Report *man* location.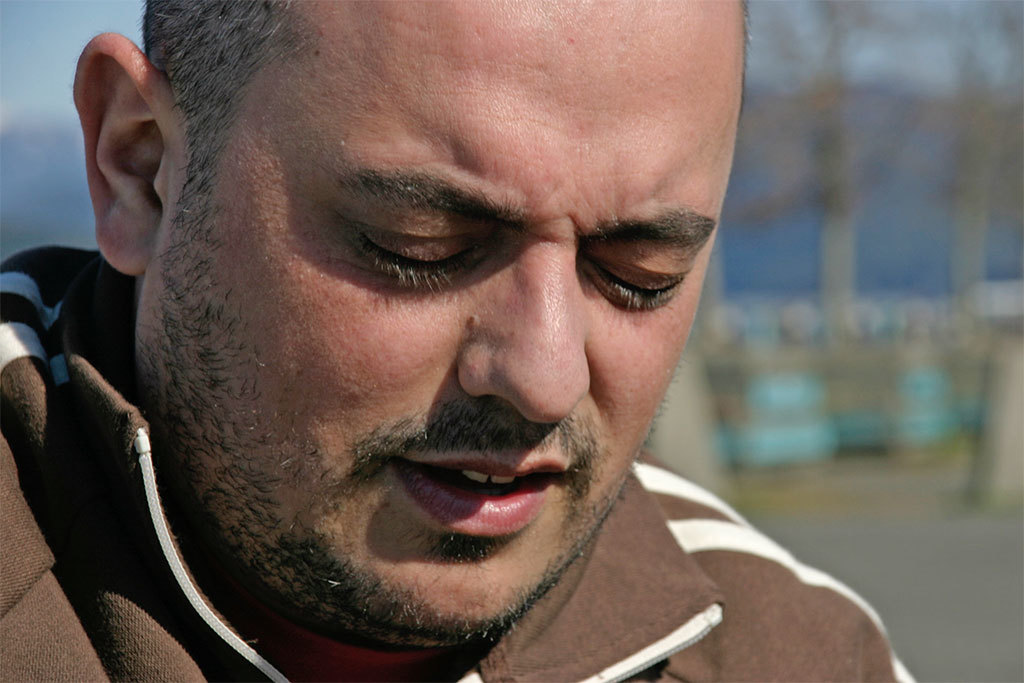
Report: <box>28,0,910,682</box>.
